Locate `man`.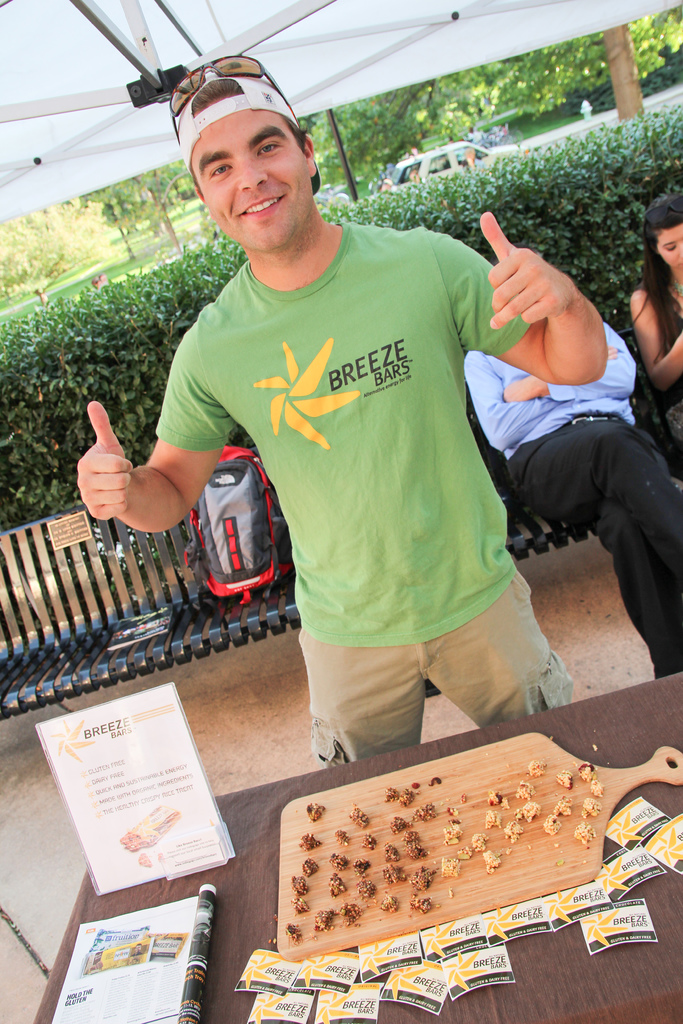
Bounding box: box=[119, 104, 598, 788].
